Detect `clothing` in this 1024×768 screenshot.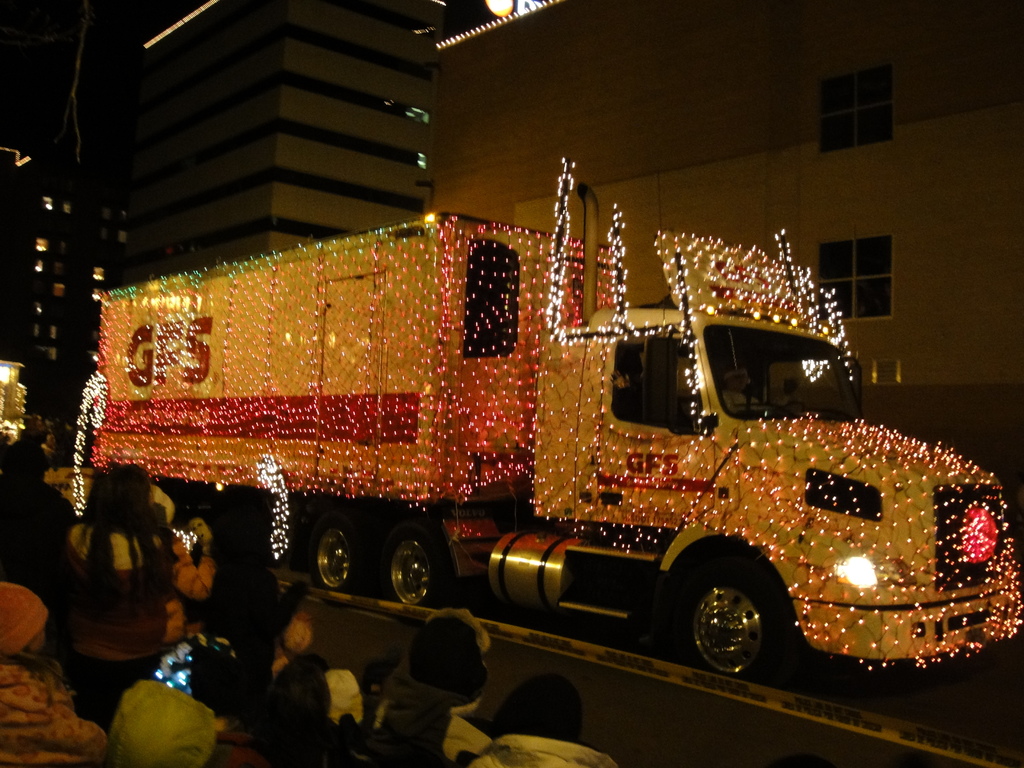
Detection: [43,494,193,687].
